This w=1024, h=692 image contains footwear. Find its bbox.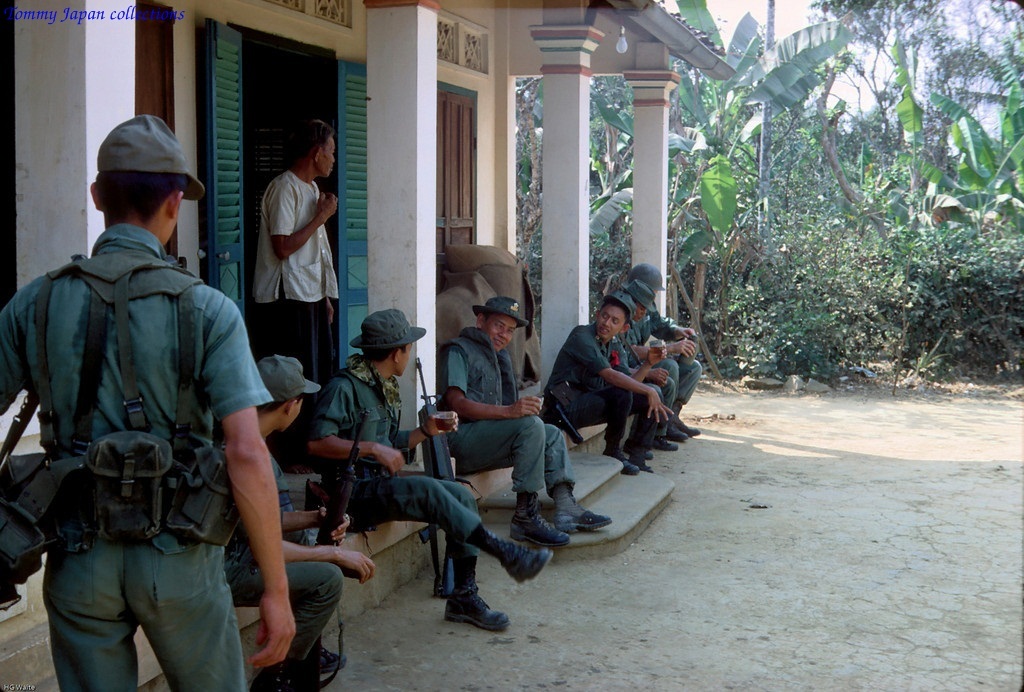
555/511/612/535.
